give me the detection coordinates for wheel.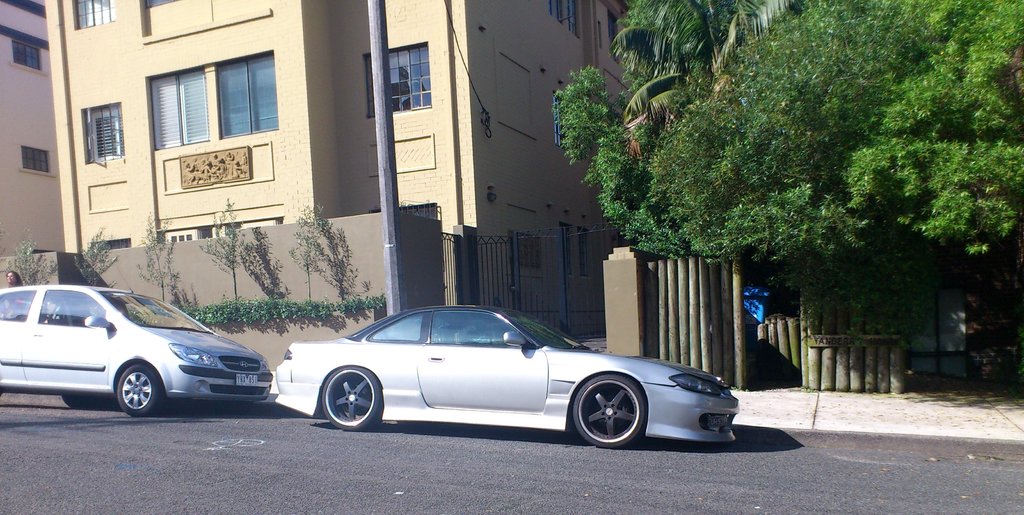
box=[571, 384, 645, 444].
